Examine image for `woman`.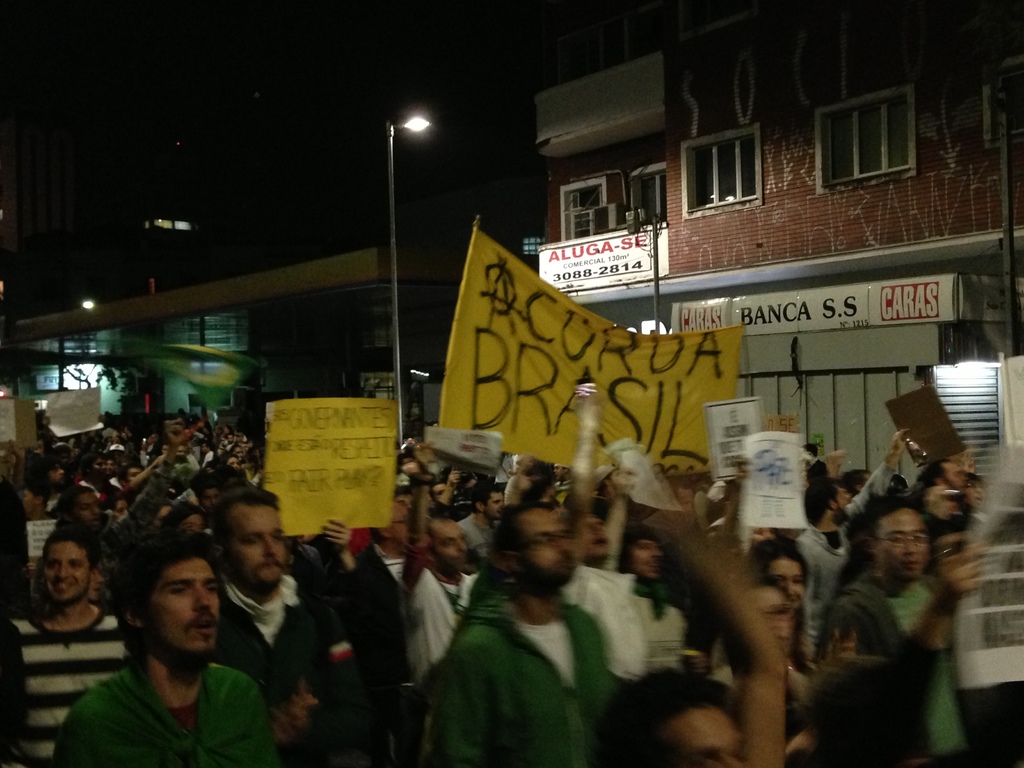
Examination result: bbox=[755, 536, 817, 673].
